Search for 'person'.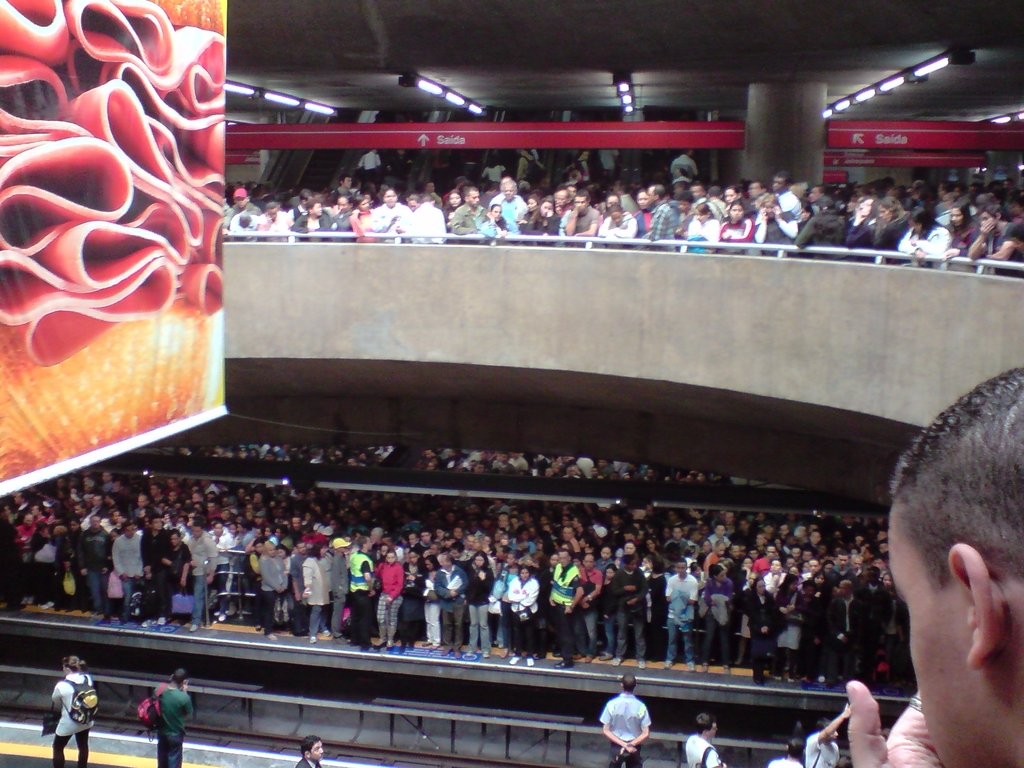
Found at bbox=(165, 531, 194, 625).
